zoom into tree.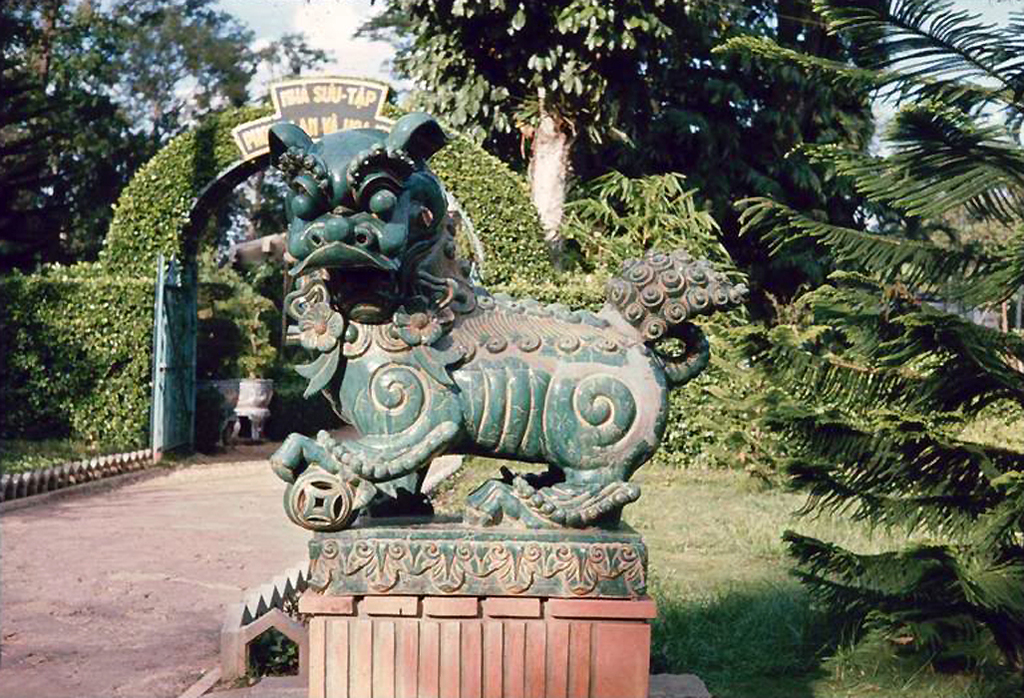
Zoom target: x1=1 y1=0 x2=330 y2=266.
